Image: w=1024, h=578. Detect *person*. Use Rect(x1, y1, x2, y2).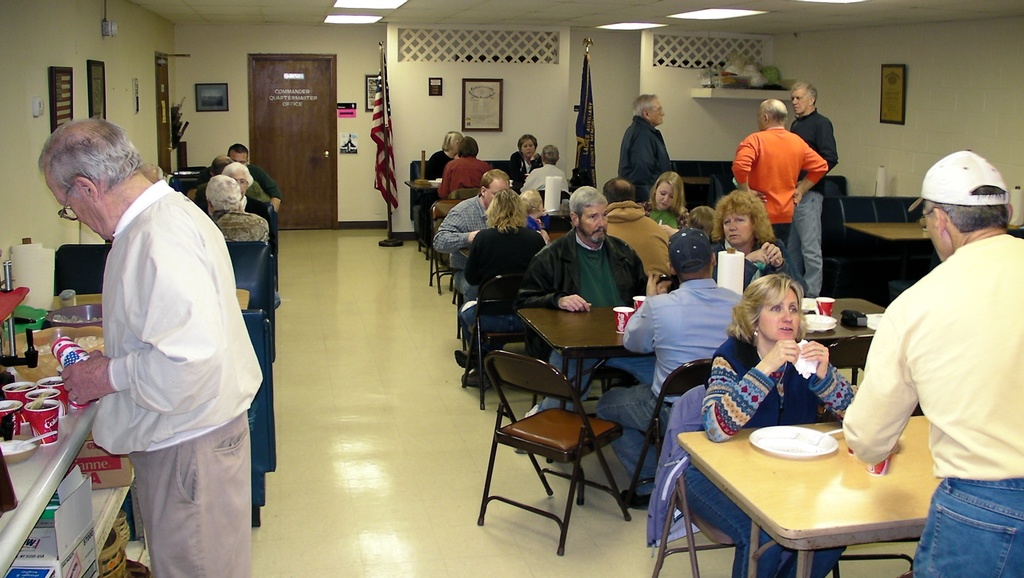
Rect(509, 135, 541, 176).
